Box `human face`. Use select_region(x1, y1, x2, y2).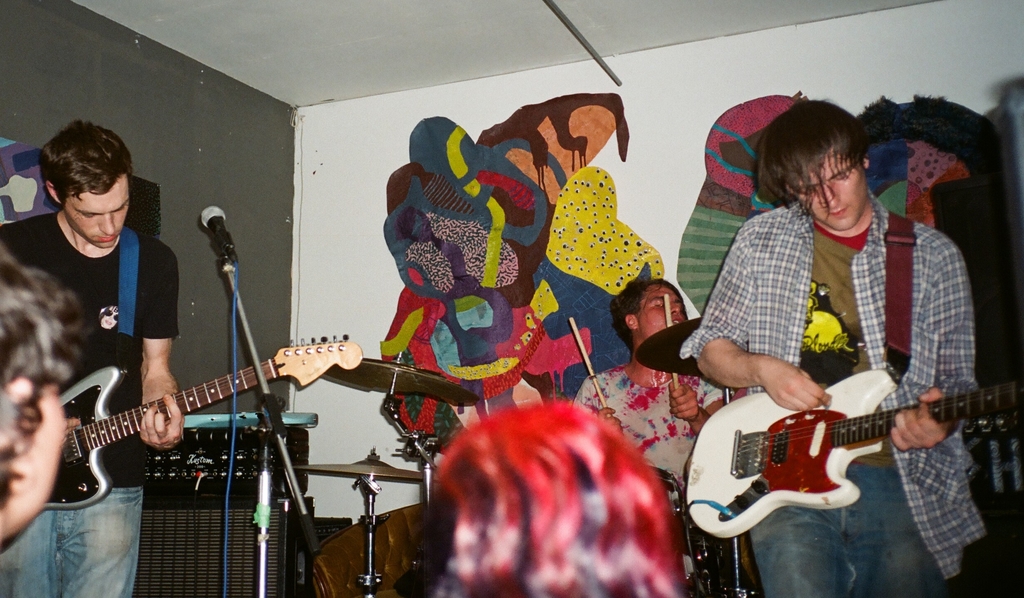
select_region(640, 283, 687, 335).
